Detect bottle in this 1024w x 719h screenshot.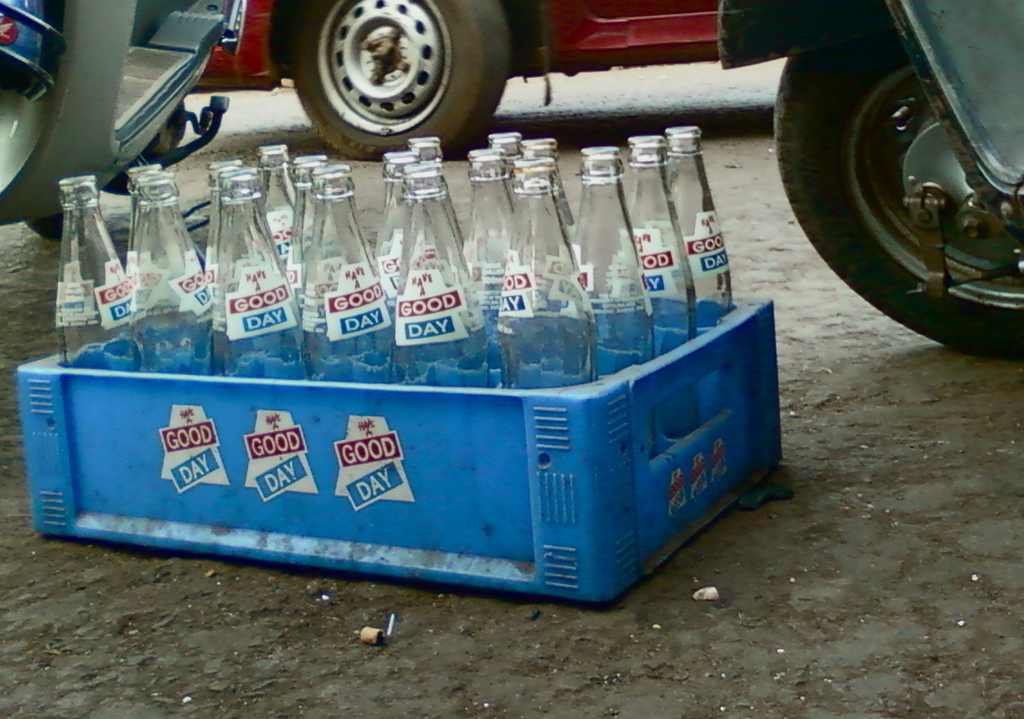
Detection: x1=206, y1=159, x2=238, y2=369.
